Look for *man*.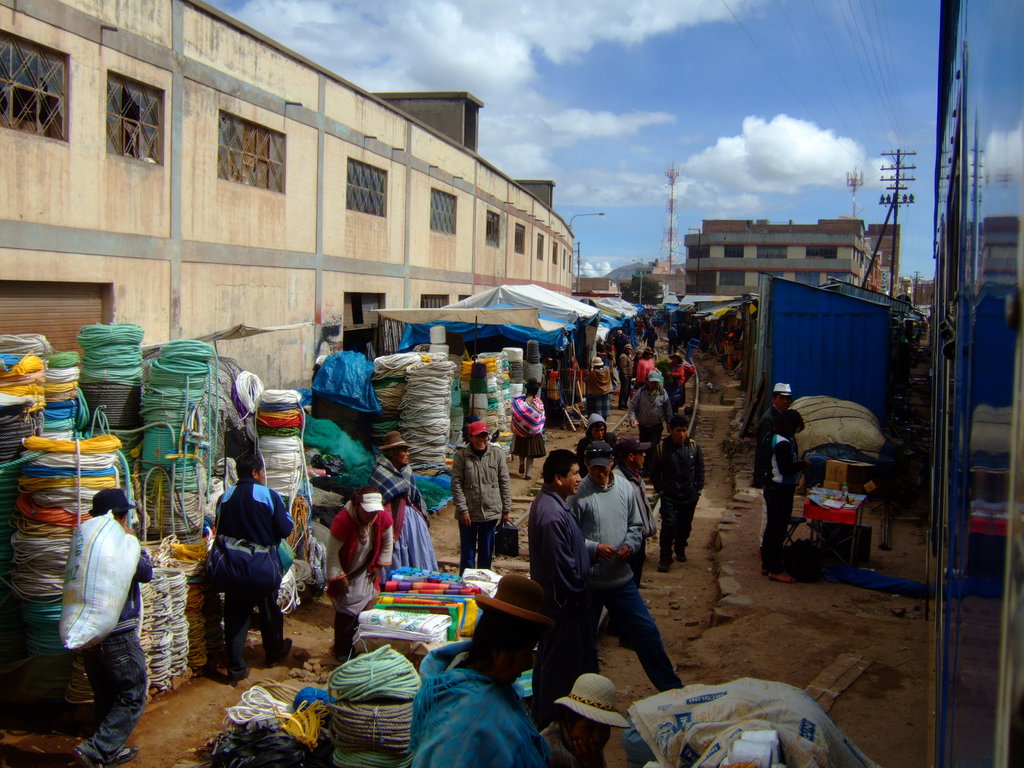
Found: (77, 491, 152, 767).
